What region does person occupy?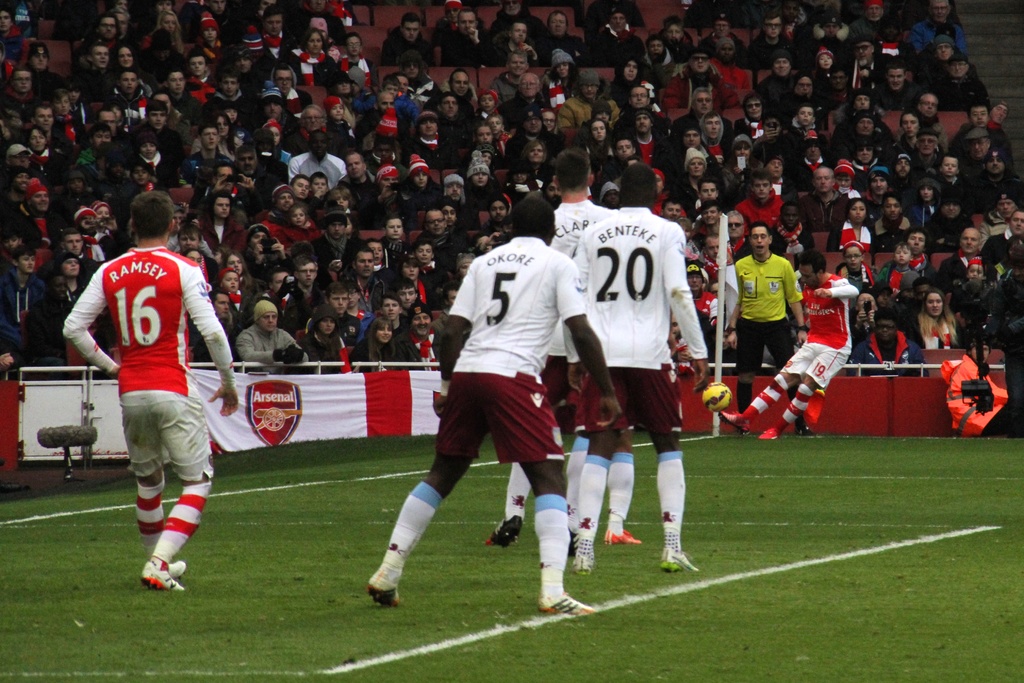
region(911, 281, 957, 361).
